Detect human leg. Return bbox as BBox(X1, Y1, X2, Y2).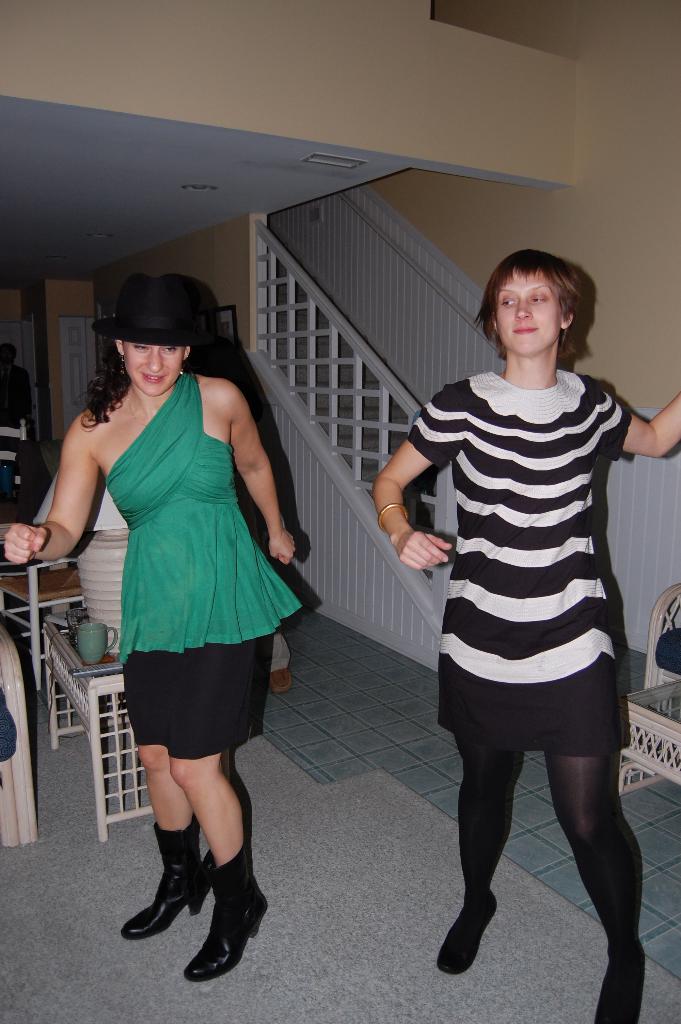
BBox(119, 740, 203, 941).
